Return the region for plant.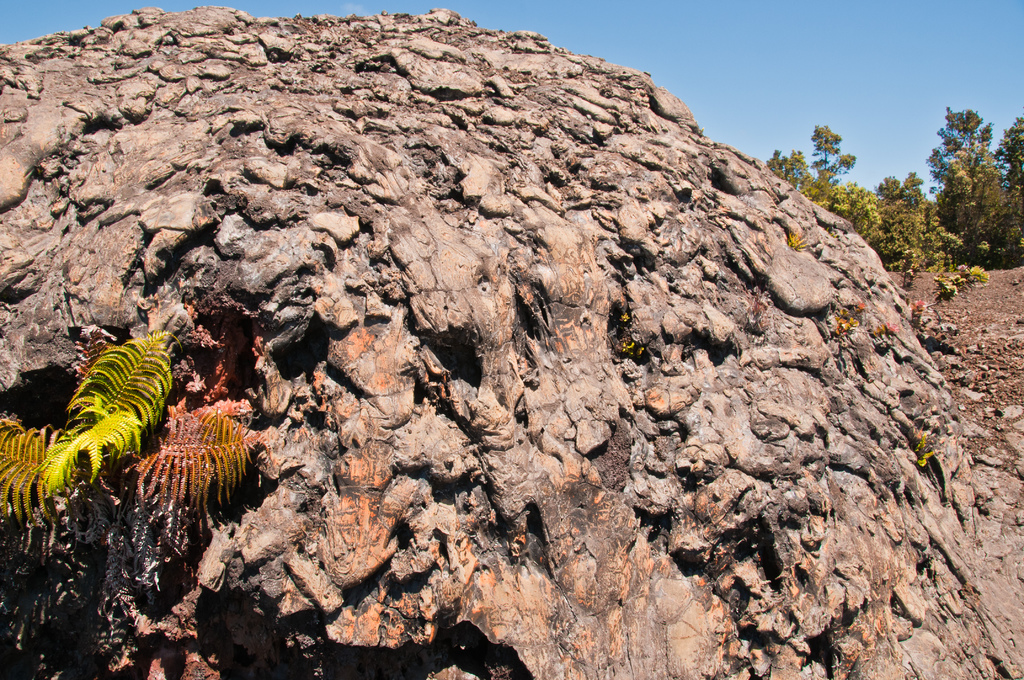
[x1=0, y1=299, x2=283, y2=572].
